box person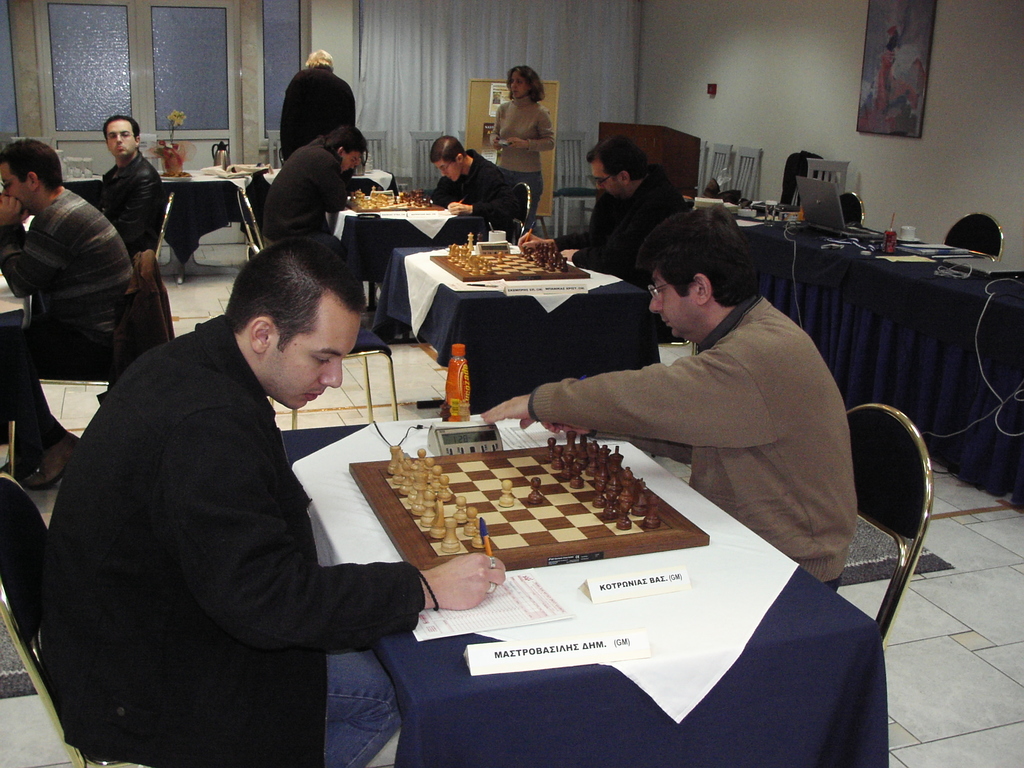
429 129 524 230
